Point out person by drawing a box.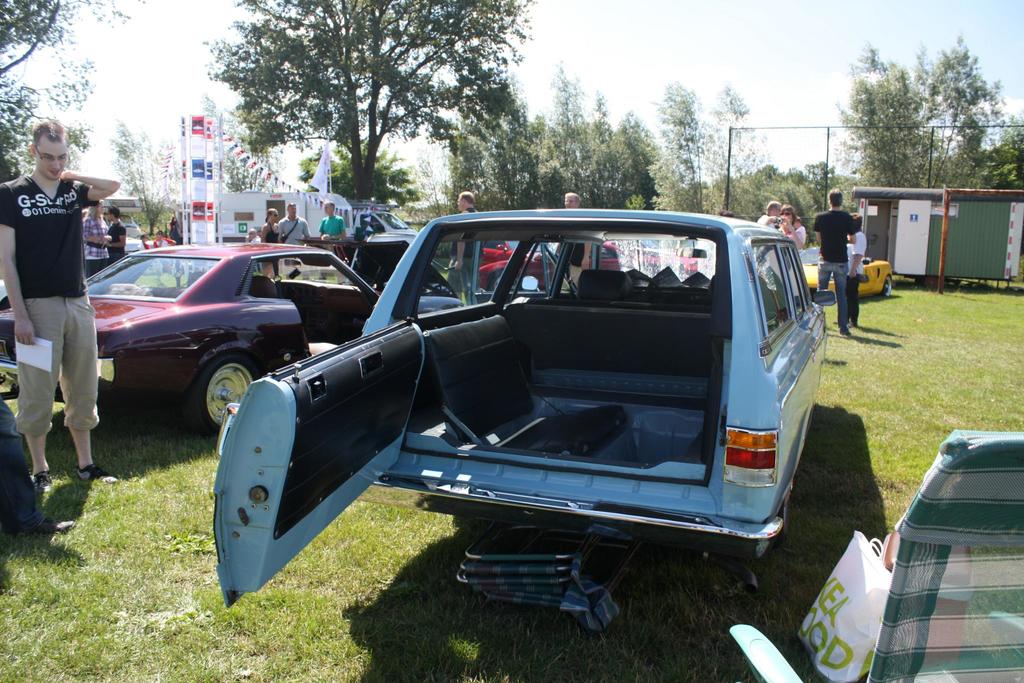
[left=260, top=204, right=285, bottom=279].
